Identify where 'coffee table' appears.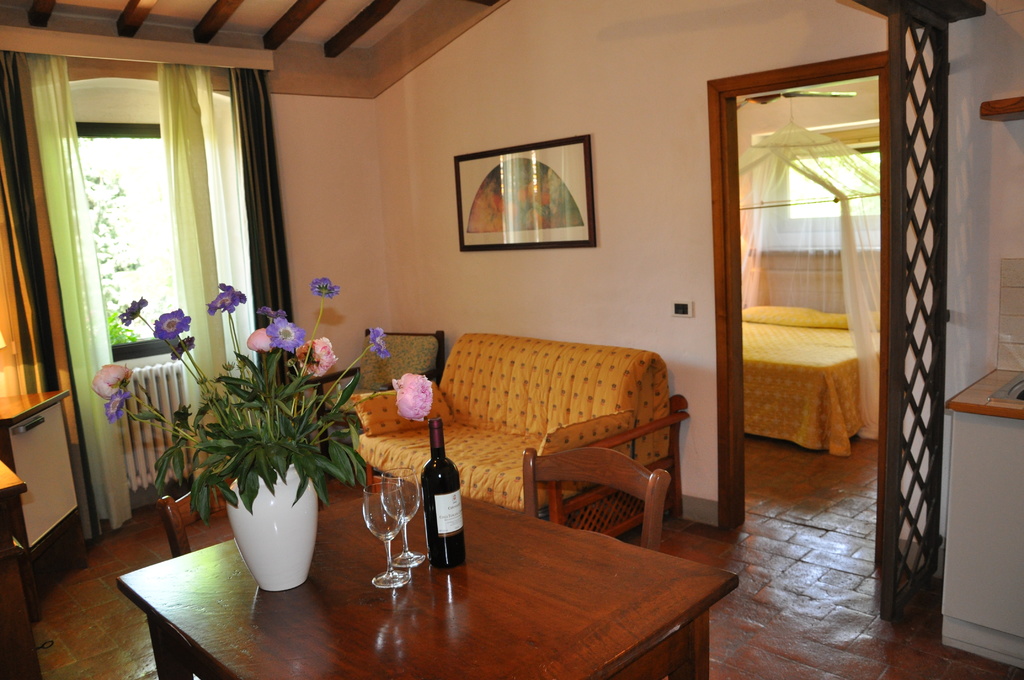
Appears at bbox=[301, 398, 662, 640].
